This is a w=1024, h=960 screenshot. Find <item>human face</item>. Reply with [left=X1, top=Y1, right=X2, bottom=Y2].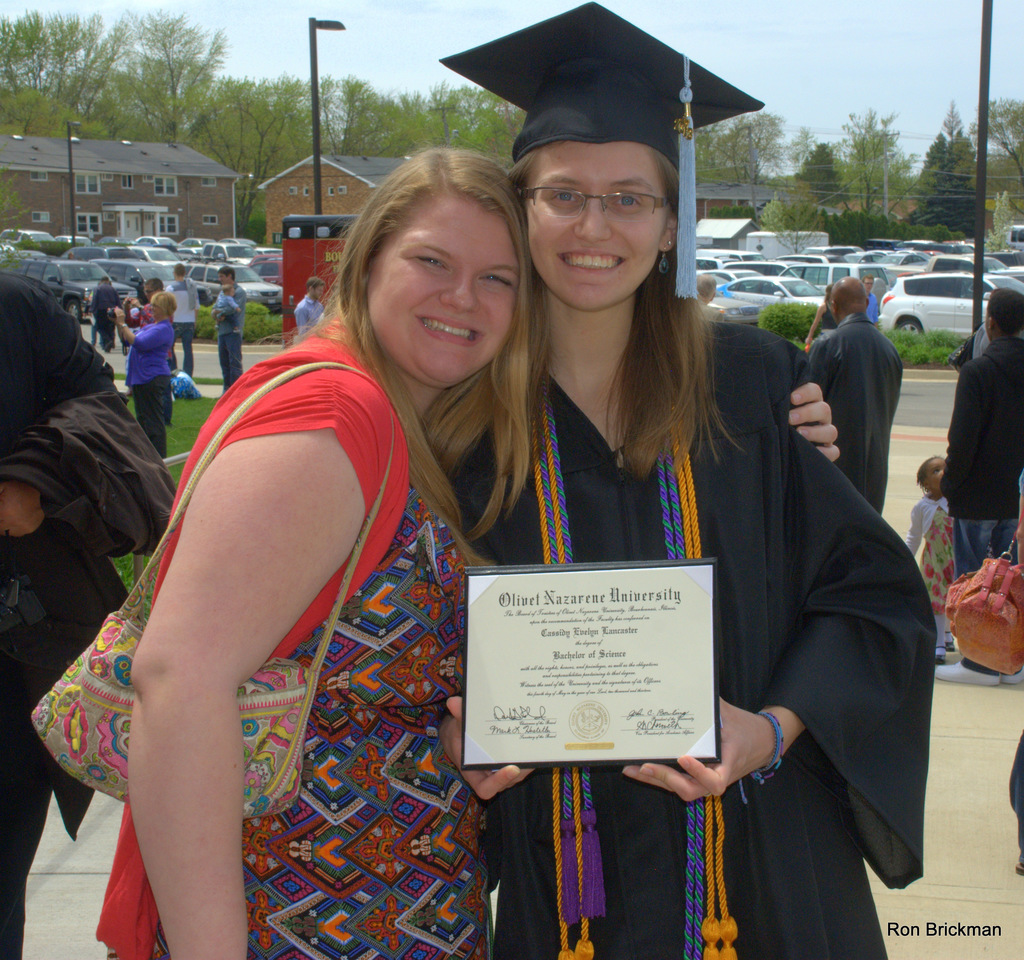
[left=220, top=273, right=231, bottom=286].
